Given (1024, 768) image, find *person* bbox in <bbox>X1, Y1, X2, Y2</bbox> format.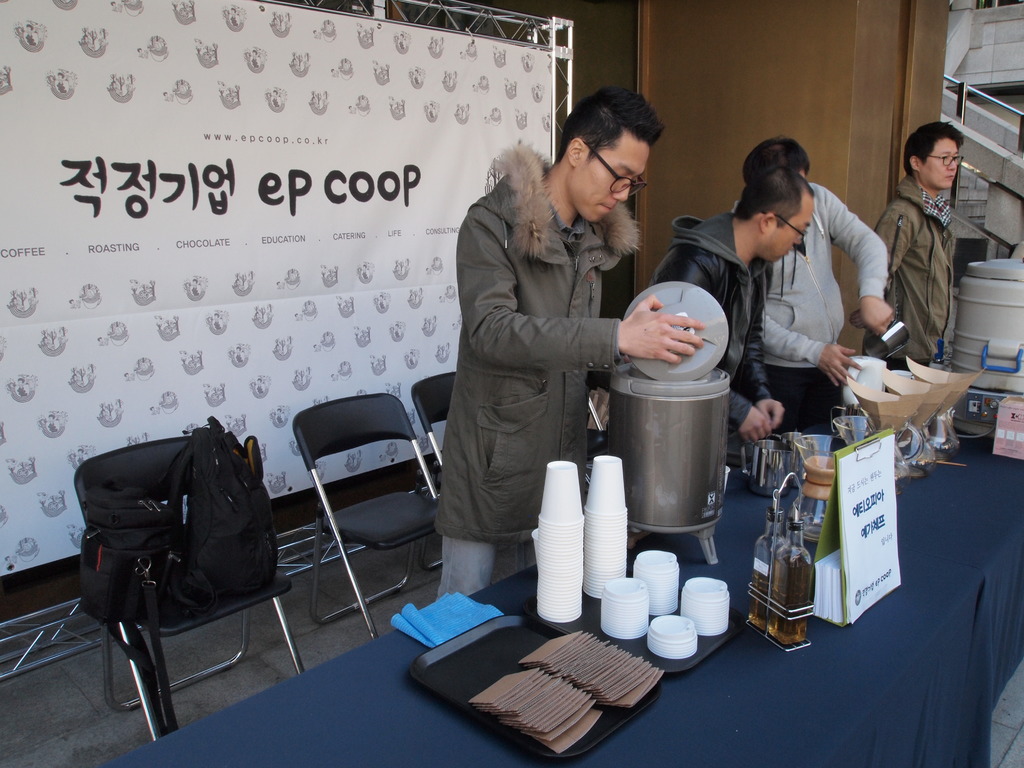
<bbox>652, 167, 814, 442</bbox>.
